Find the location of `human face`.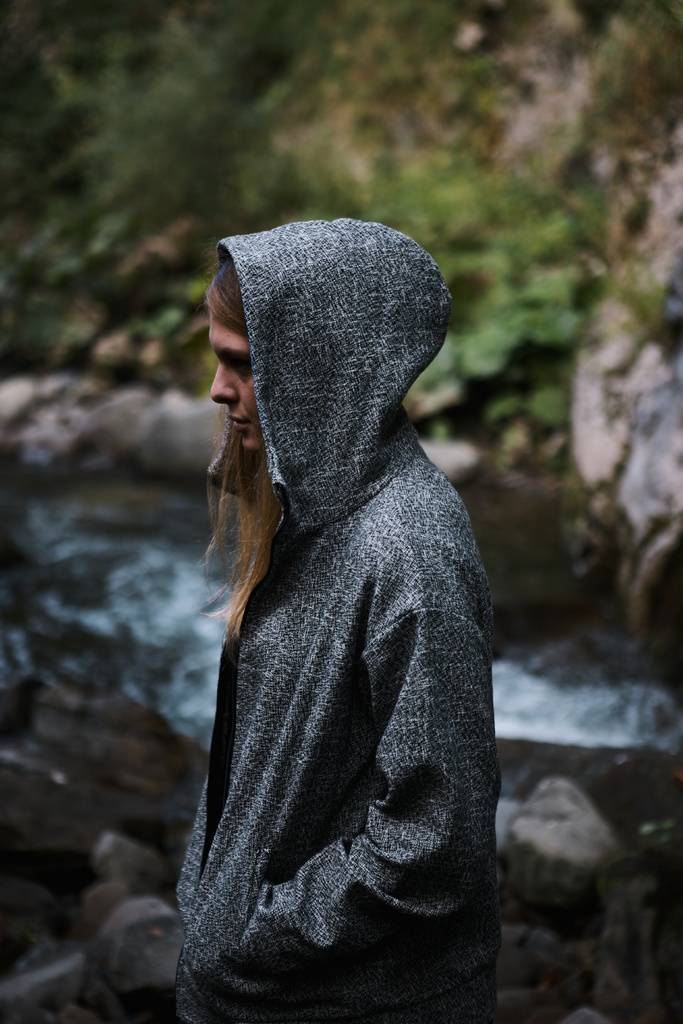
Location: bbox(209, 316, 263, 449).
